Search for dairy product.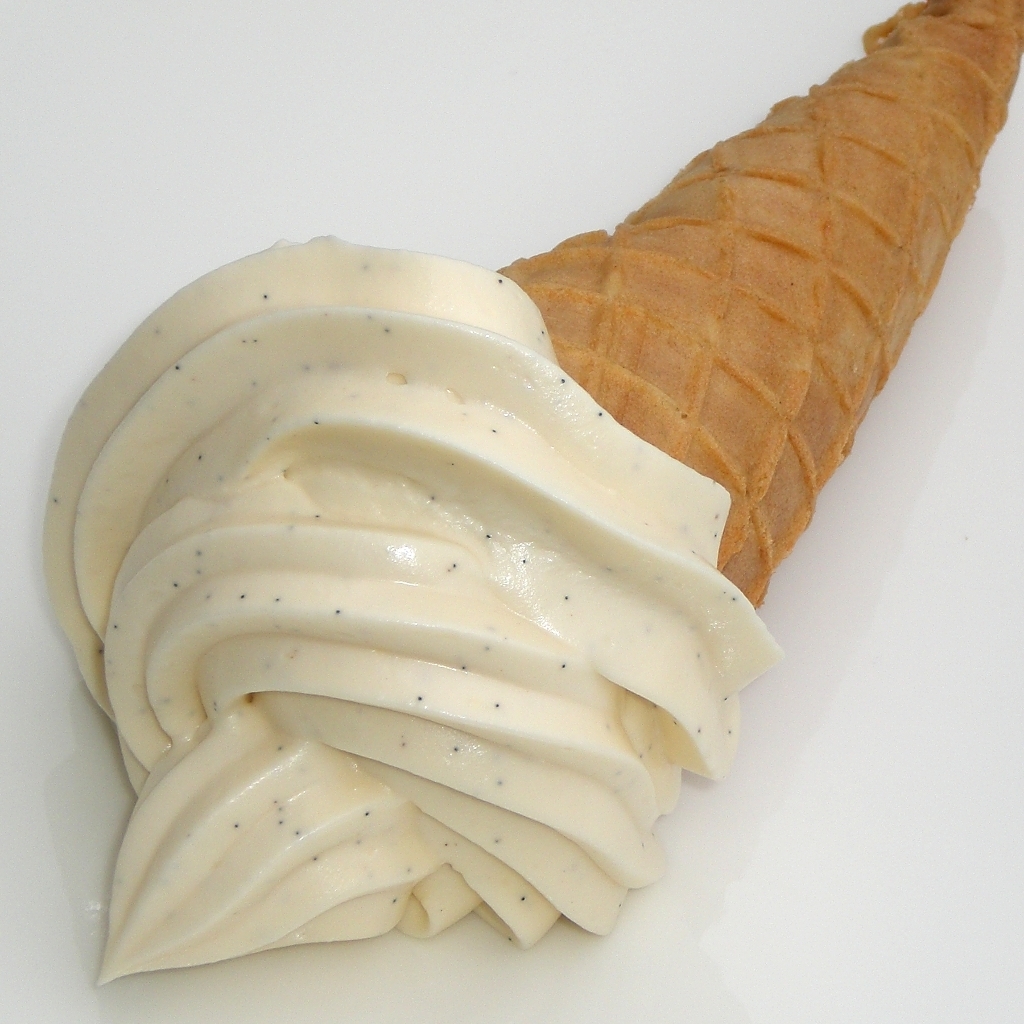
Found at x1=18 y1=216 x2=861 y2=980.
